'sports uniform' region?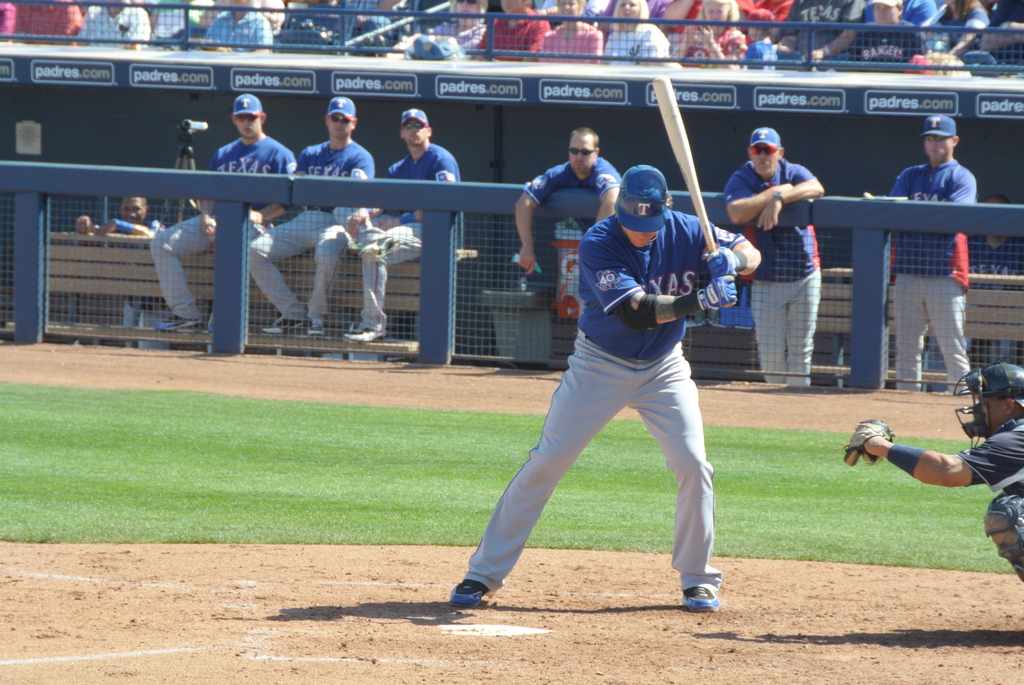
<box>966,236,1023,292</box>
